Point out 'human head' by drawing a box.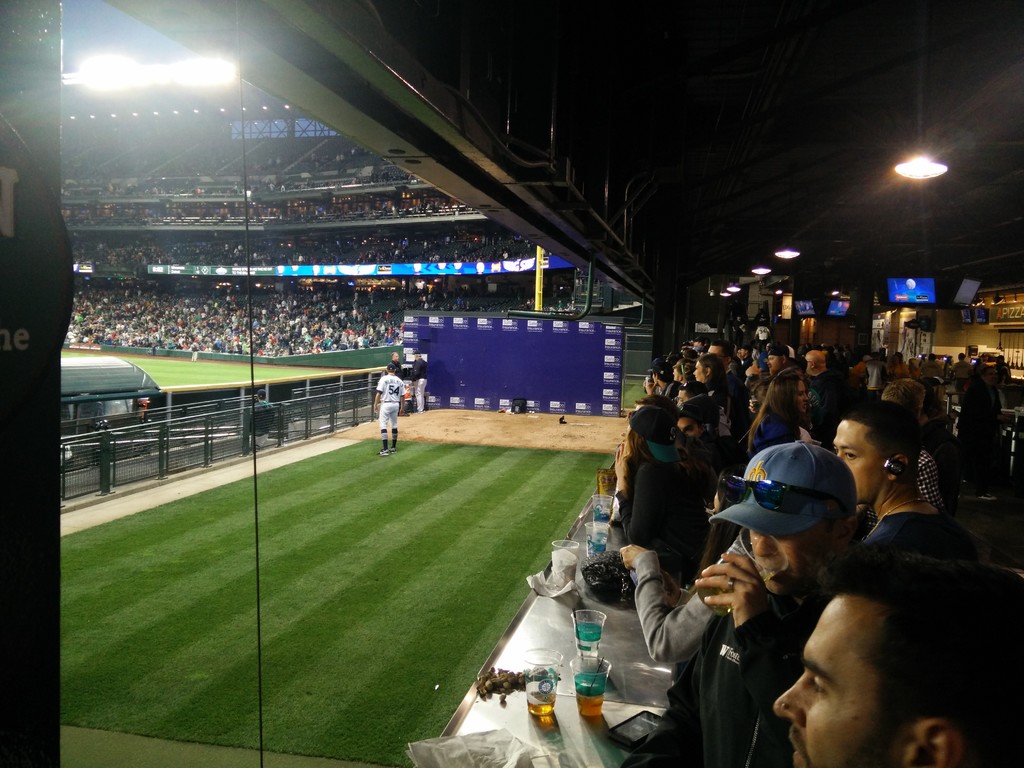
Rect(388, 352, 401, 364).
